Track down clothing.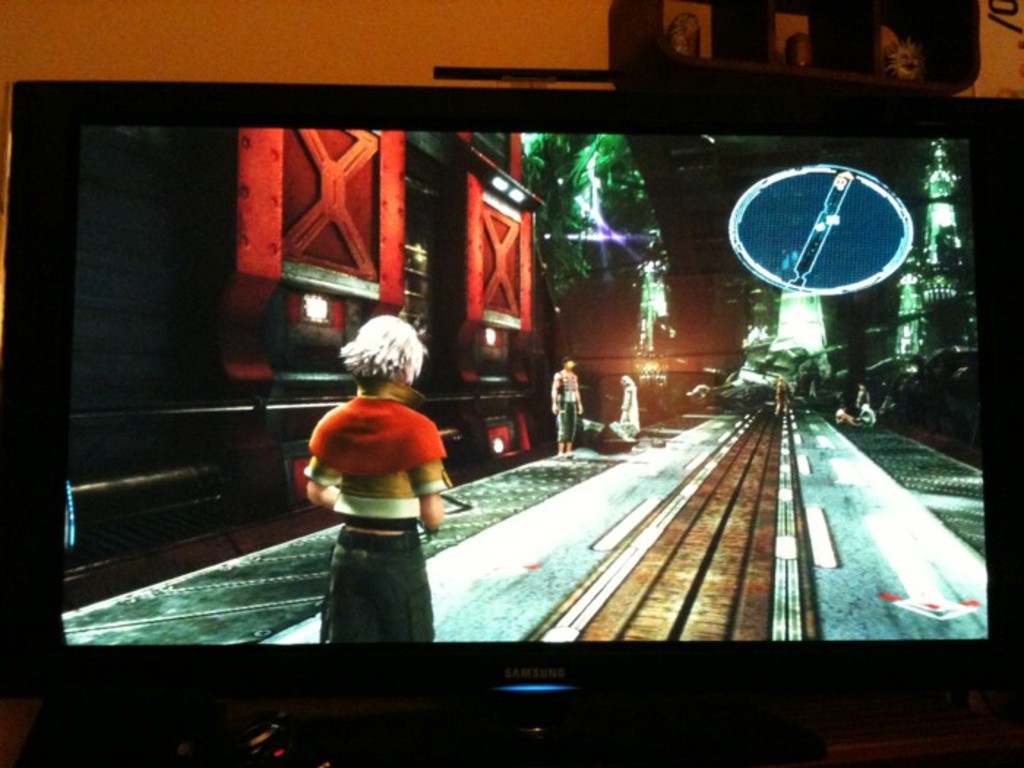
Tracked to l=301, t=377, r=456, b=598.
